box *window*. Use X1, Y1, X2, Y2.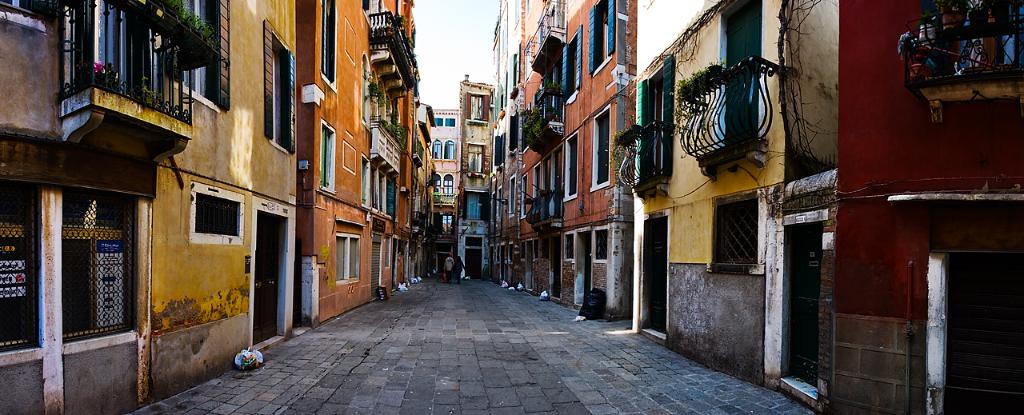
595, 110, 608, 182.
